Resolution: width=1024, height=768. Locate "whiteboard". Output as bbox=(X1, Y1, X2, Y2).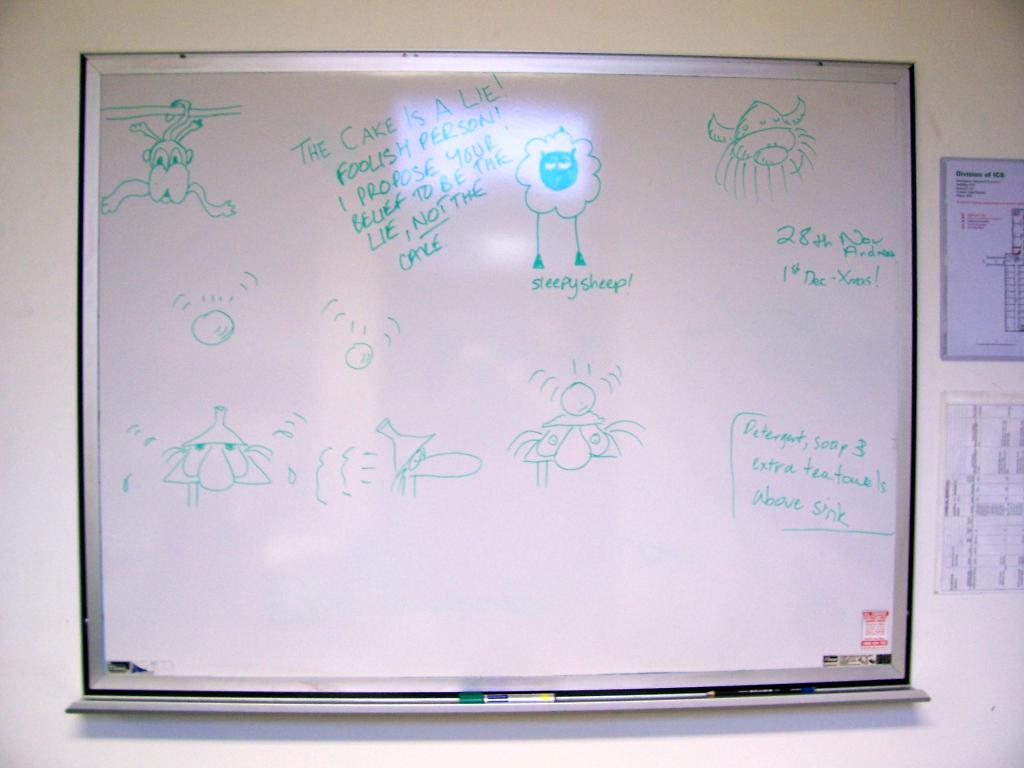
bbox=(62, 44, 932, 724).
